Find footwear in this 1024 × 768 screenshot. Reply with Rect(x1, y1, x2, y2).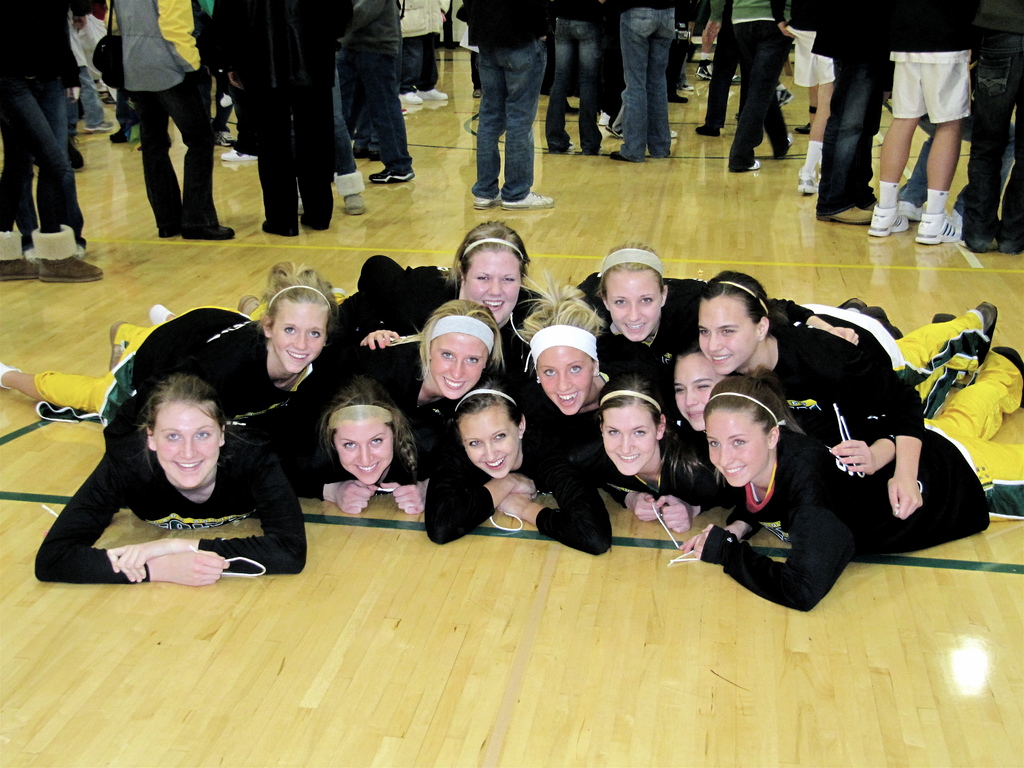
Rect(778, 87, 794, 104).
